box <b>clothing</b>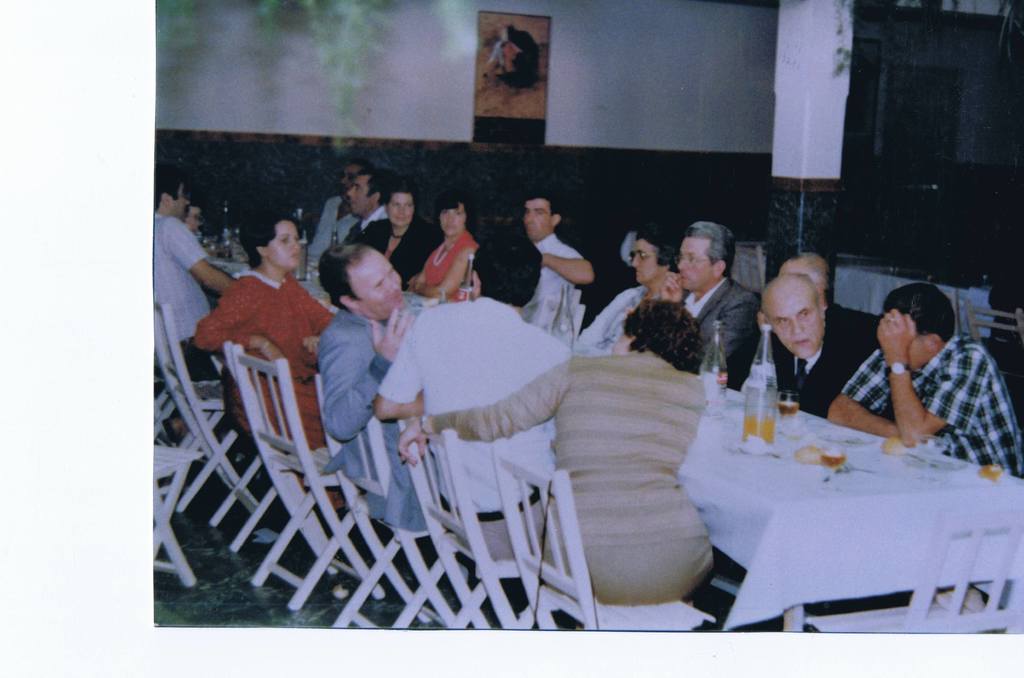
Rect(842, 328, 1023, 478)
